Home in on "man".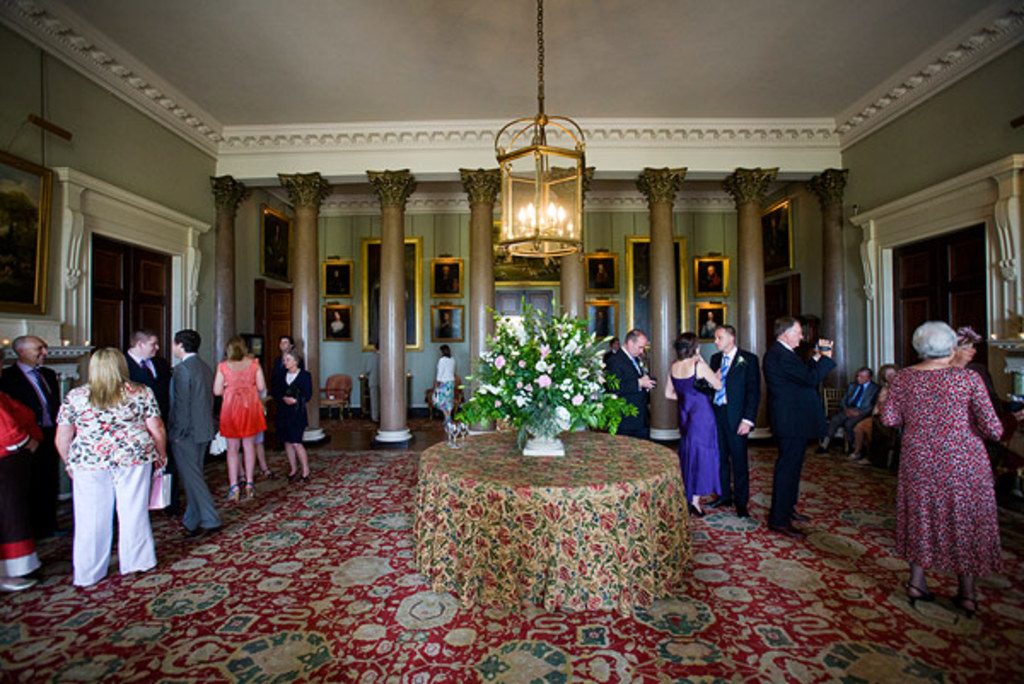
Homed in at box(751, 317, 833, 536).
